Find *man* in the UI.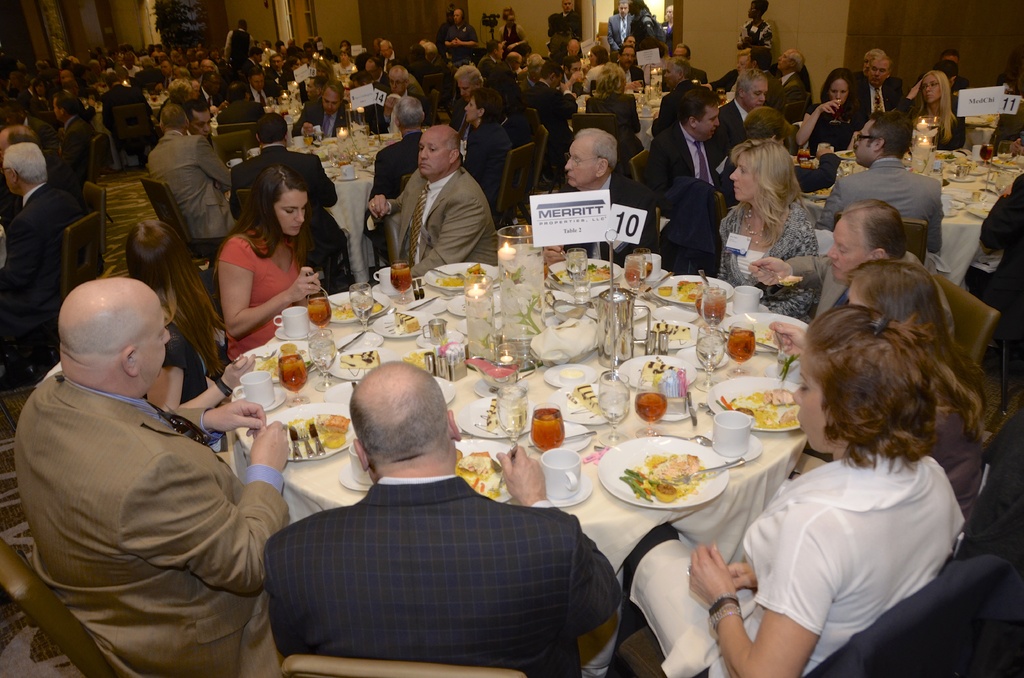
UI element at x1=244, y1=47, x2=259, y2=74.
